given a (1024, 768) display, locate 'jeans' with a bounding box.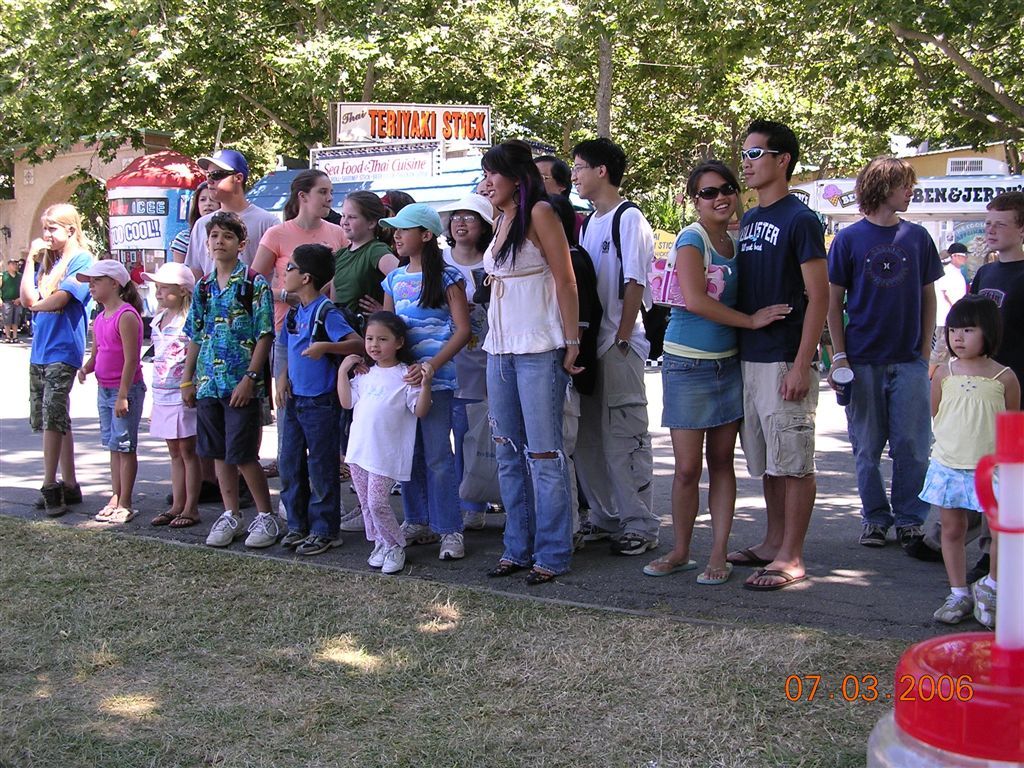
Located: {"x1": 478, "y1": 336, "x2": 575, "y2": 584}.
